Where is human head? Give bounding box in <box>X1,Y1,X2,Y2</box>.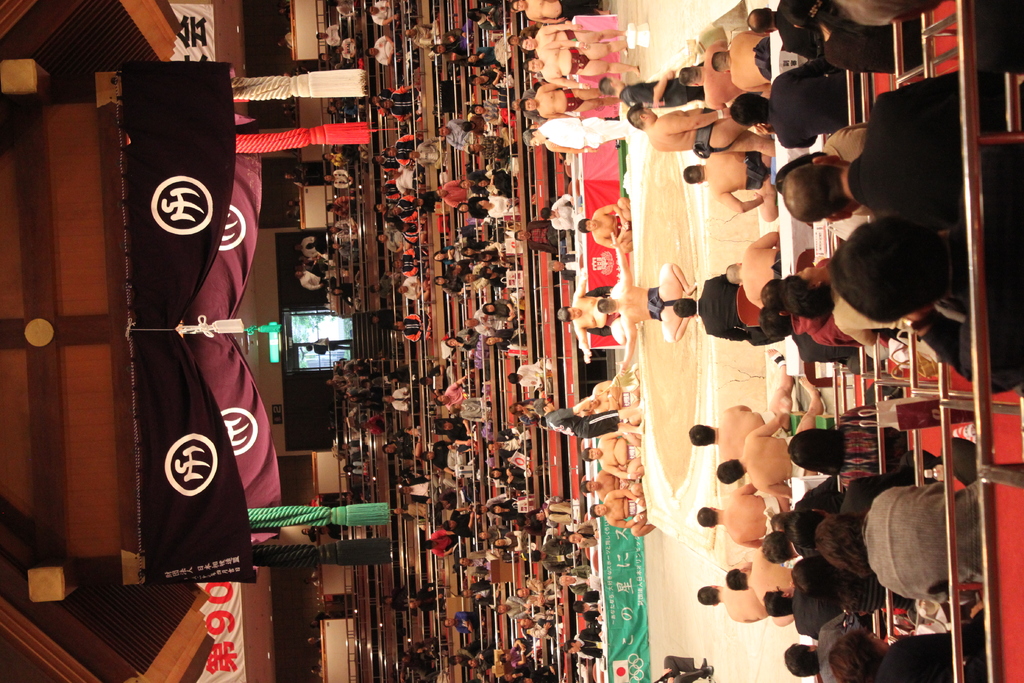
<box>474,506,486,513</box>.
